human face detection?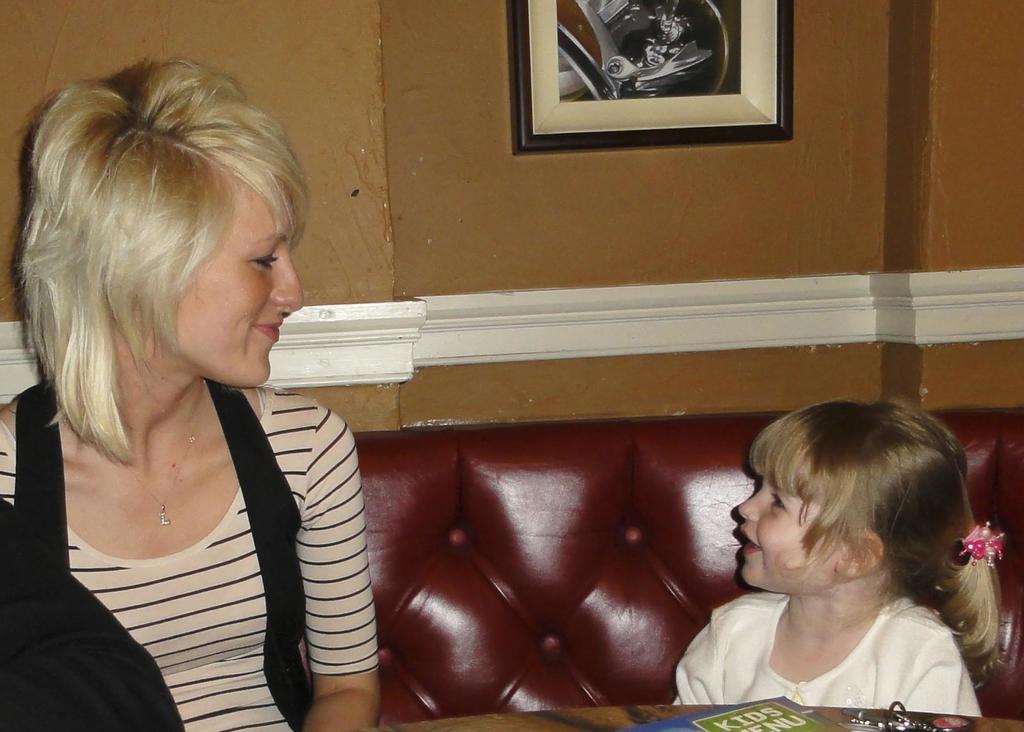
detection(735, 462, 845, 589)
